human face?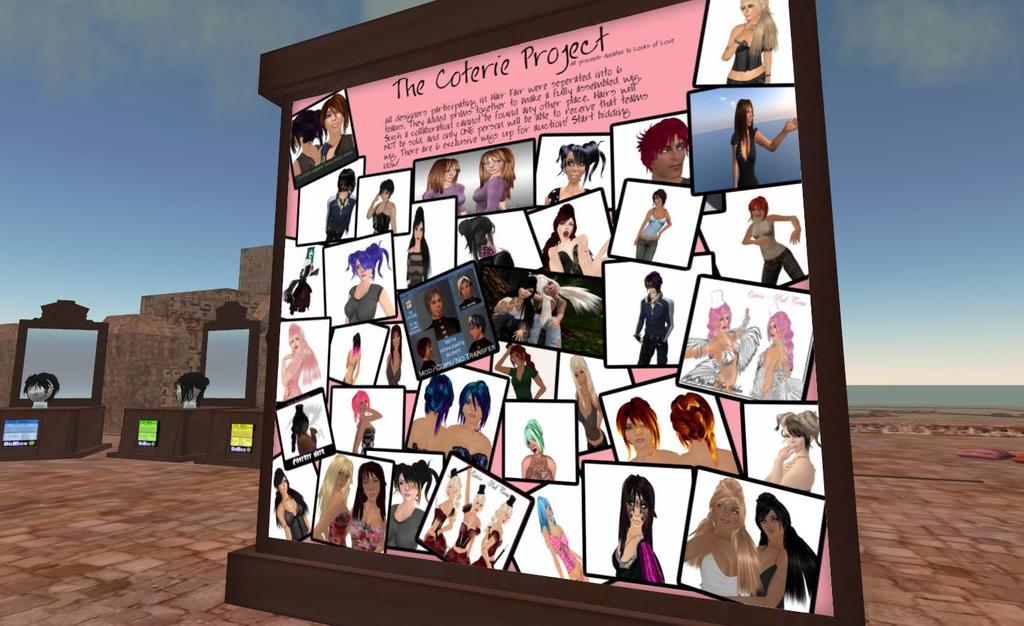
select_region(361, 396, 368, 414)
